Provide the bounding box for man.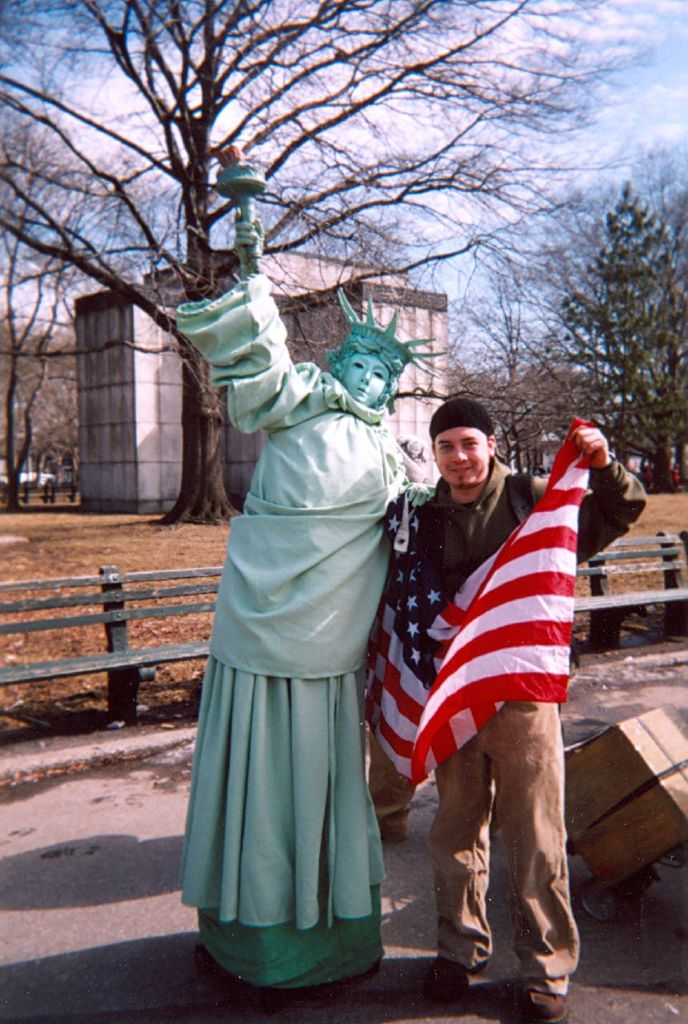
Rect(381, 406, 605, 978).
